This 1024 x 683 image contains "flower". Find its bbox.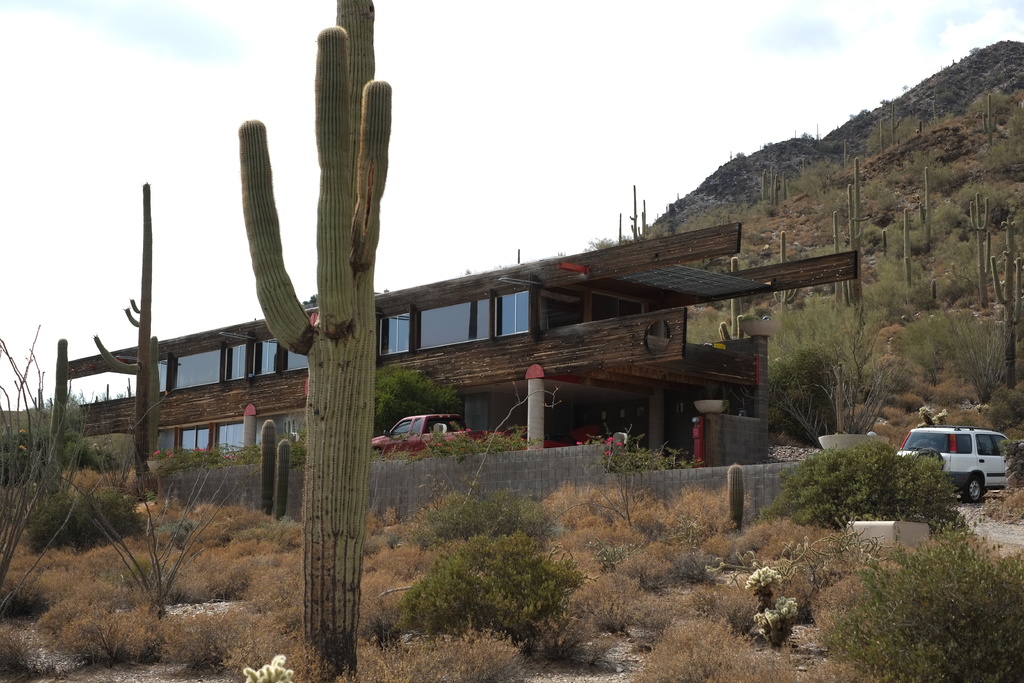
region(225, 450, 230, 461).
